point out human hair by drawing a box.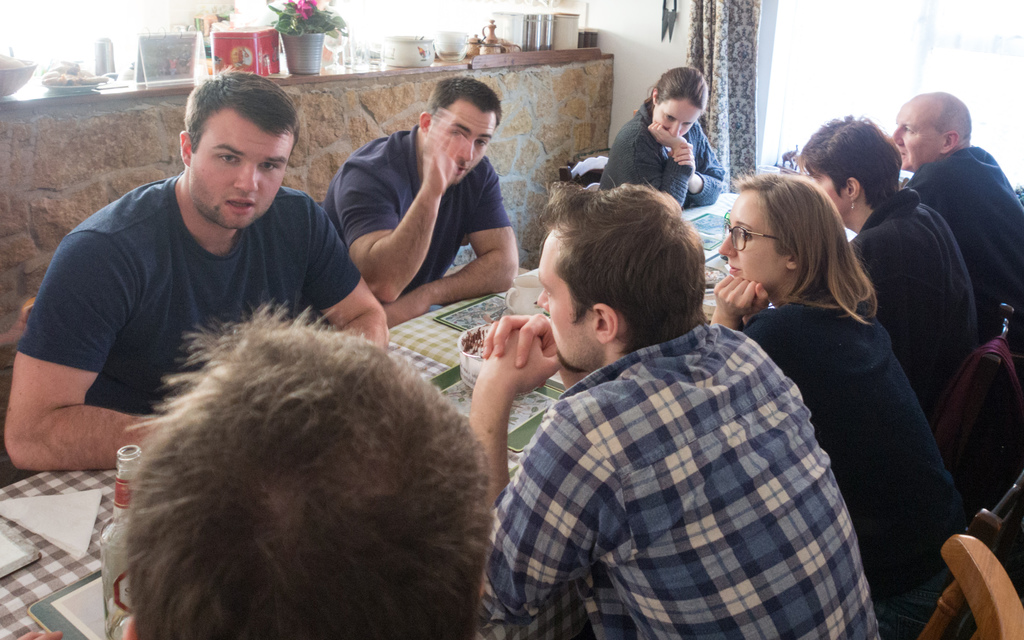
<box>423,76,503,130</box>.
